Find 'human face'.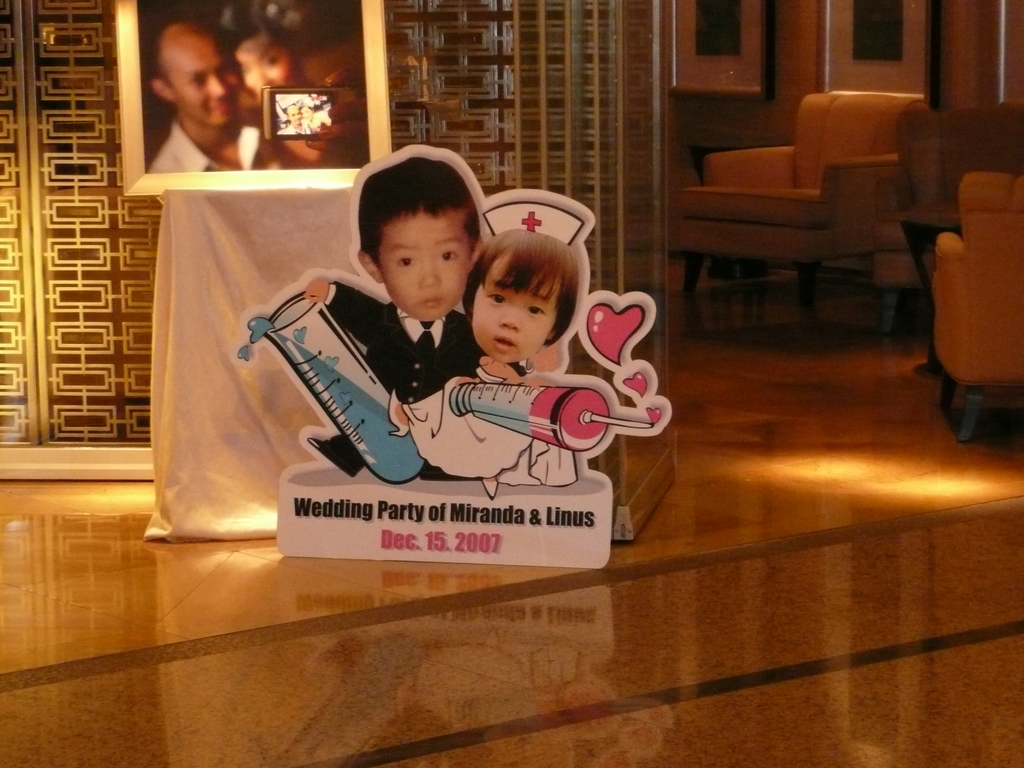
select_region(173, 35, 239, 129).
